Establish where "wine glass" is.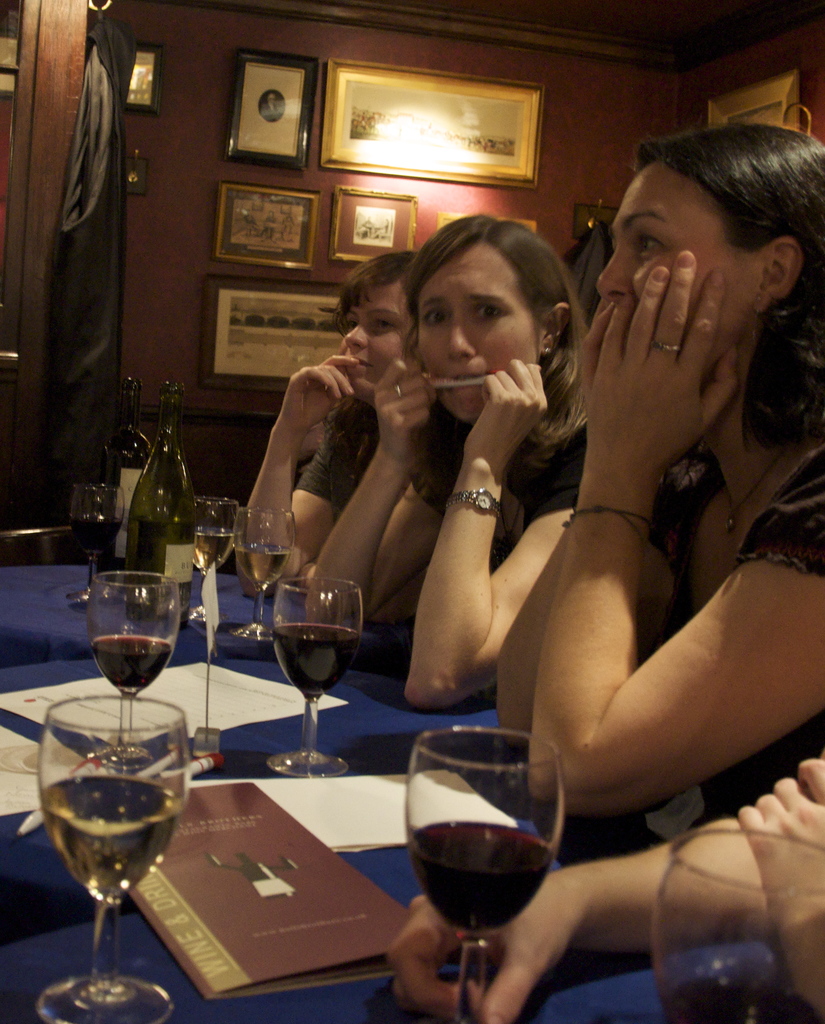
Established at (left=272, top=578, right=363, bottom=777).
